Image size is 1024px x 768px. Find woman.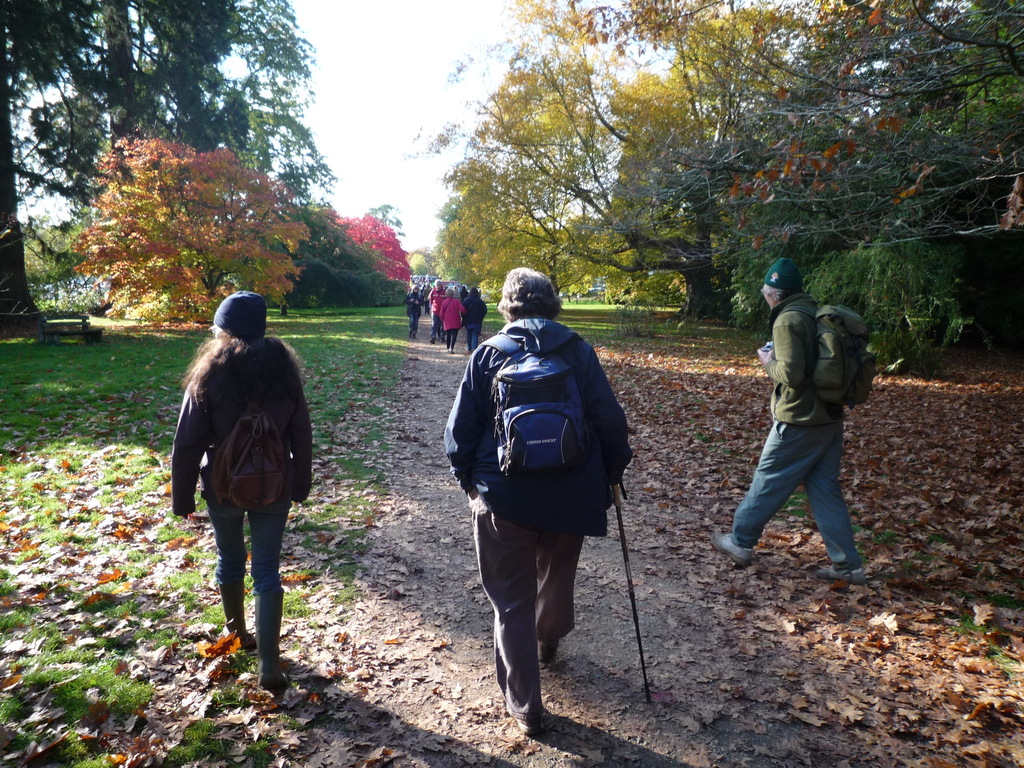
[x1=460, y1=289, x2=491, y2=349].
